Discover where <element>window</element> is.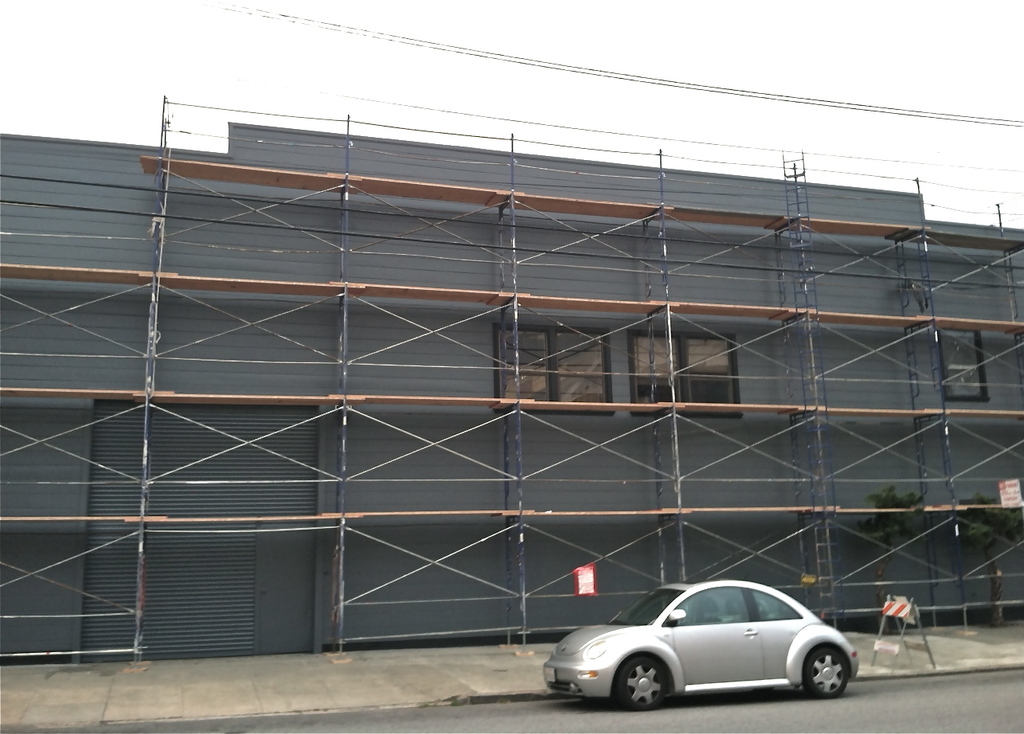
Discovered at [left=491, top=321, right=624, bottom=417].
